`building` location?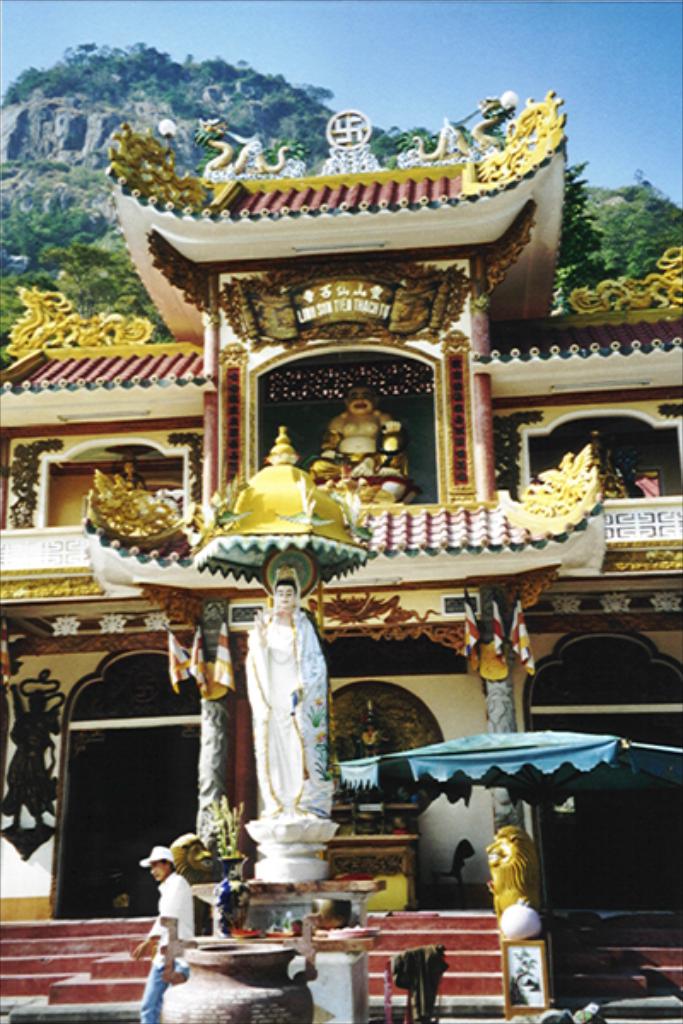
pyautogui.locateOnScreen(0, 84, 681, 1022)
